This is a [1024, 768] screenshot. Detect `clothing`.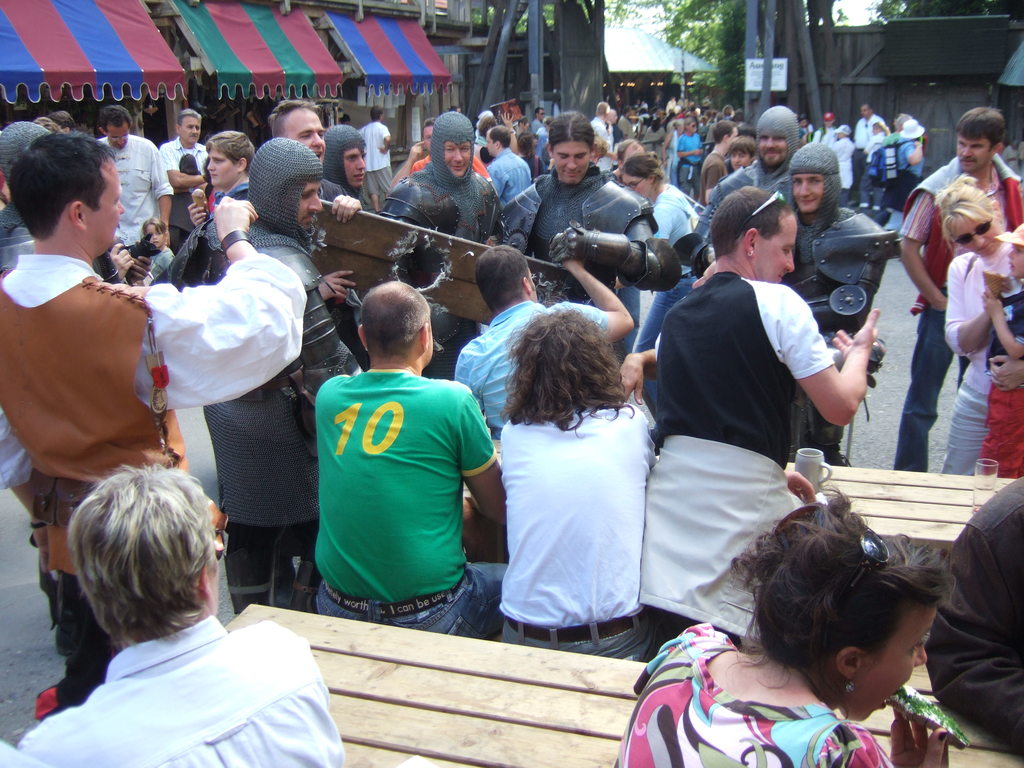
detection(891, 134, 915, 170).
